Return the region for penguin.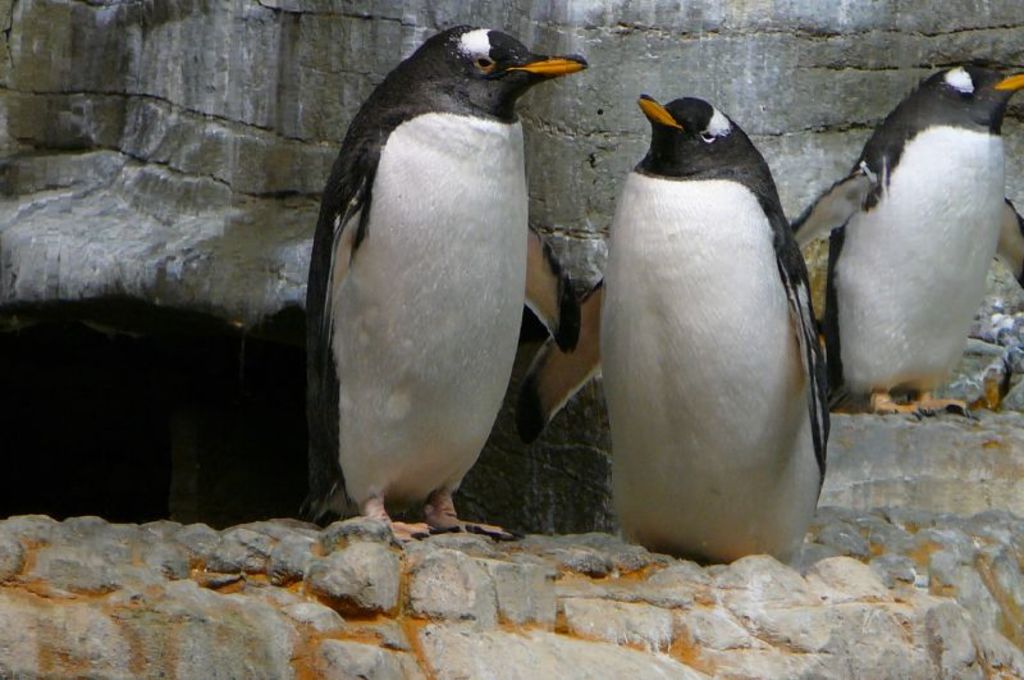
detection(300, 24, 593, 540).
